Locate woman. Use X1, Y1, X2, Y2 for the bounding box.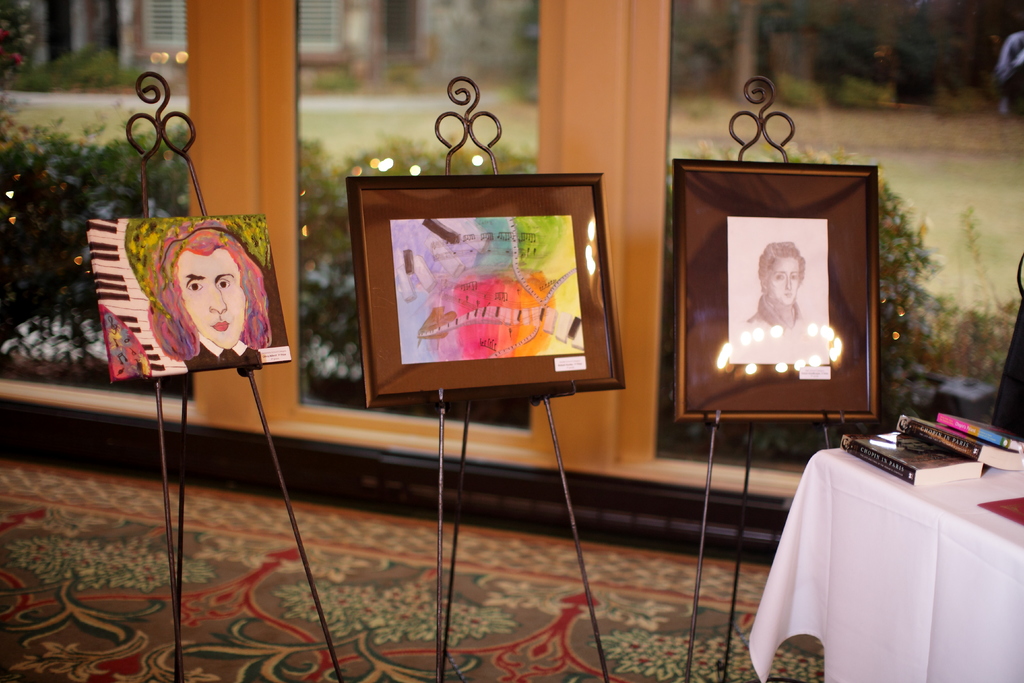
749, 239, 828, 342.
